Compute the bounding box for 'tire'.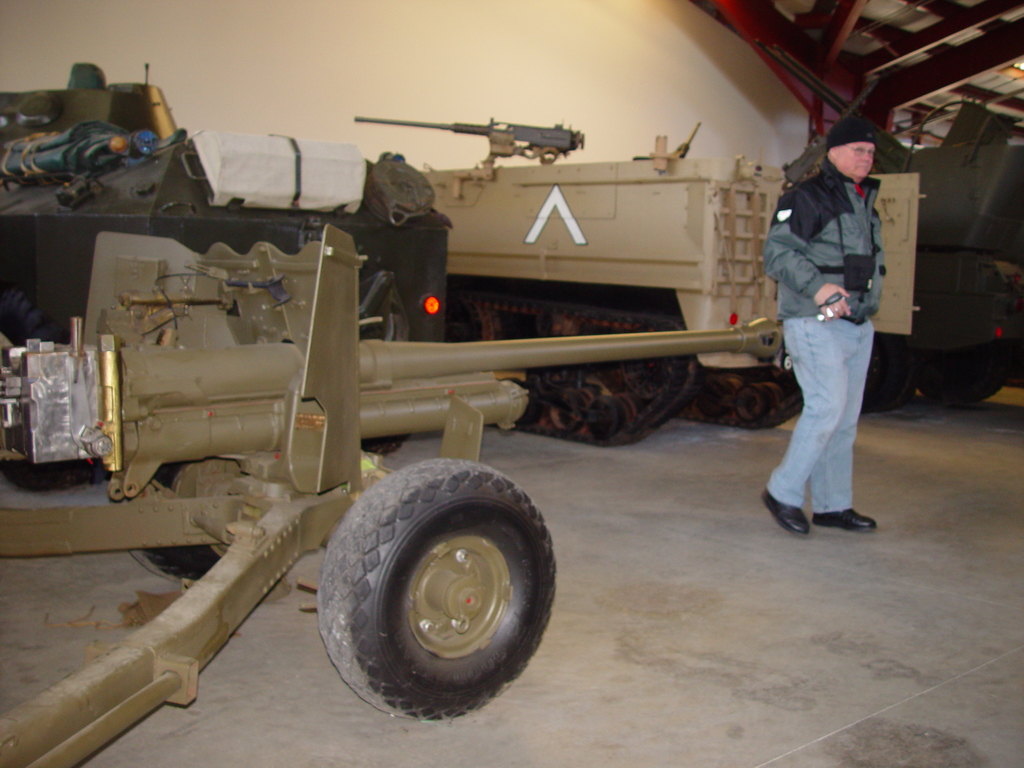
(0,286,62,467).
